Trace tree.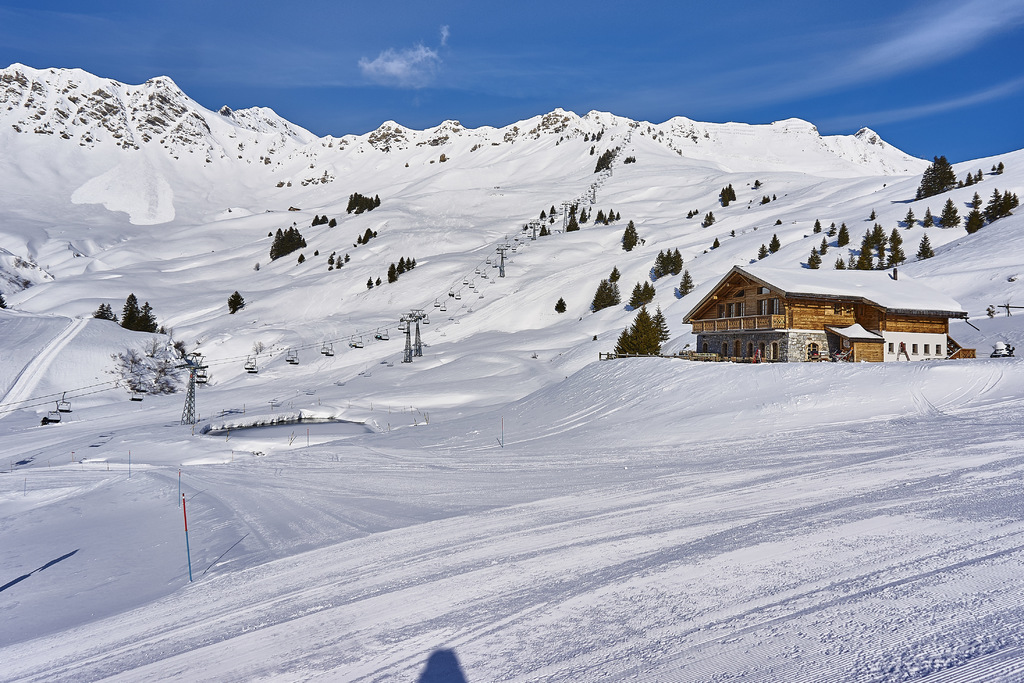
Traced to x1=908 y1=206 x2=913 y2=226.
